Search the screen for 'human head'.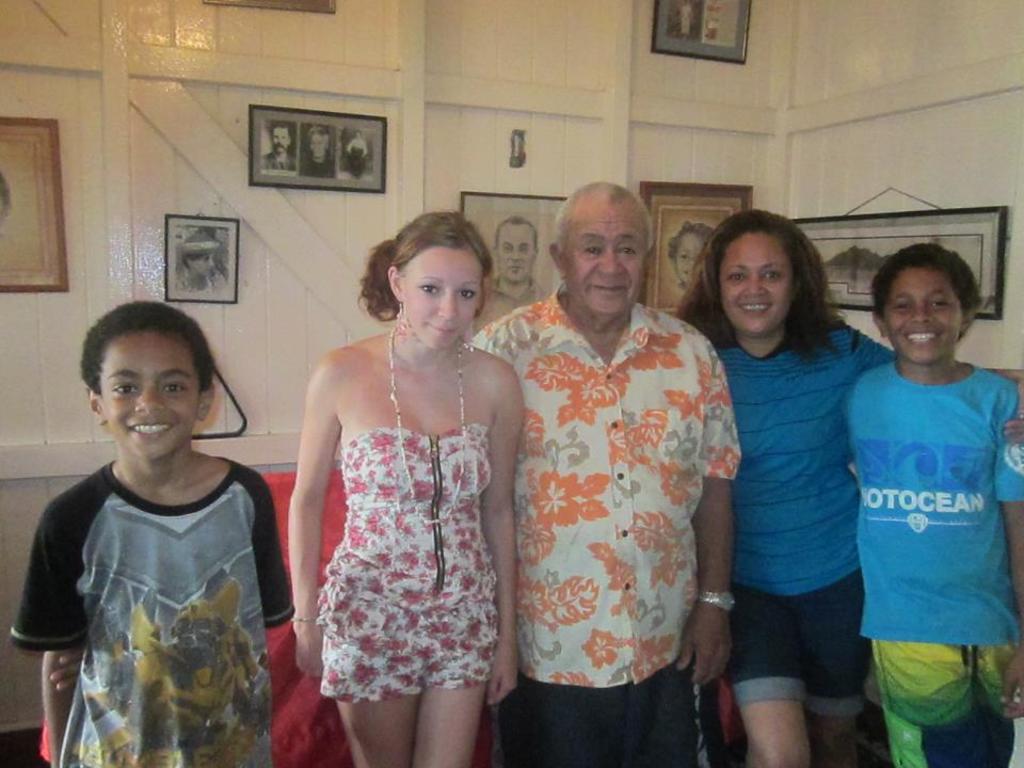
Found at <bbox>667, 222, 717, 279</bbox>.
